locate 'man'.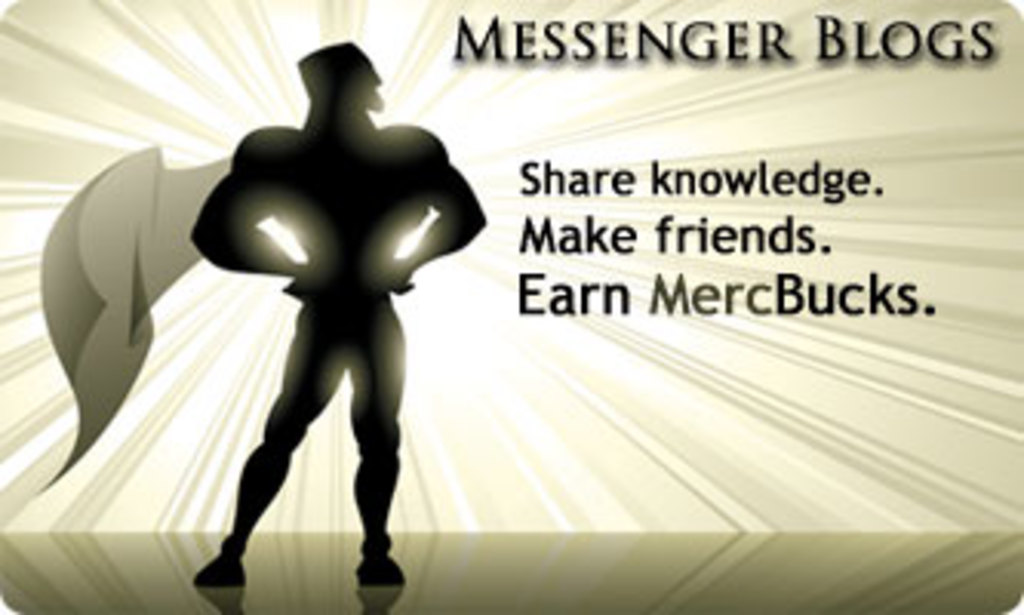
Bounding box: 185 40 486 593.
